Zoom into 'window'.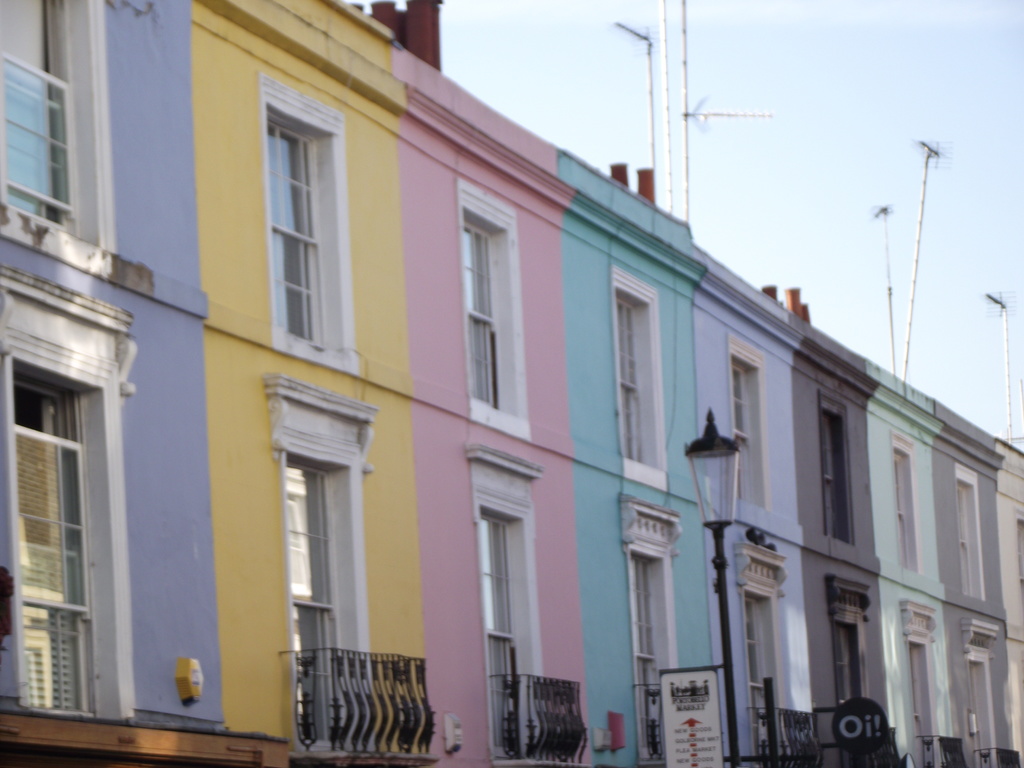
Zoom target: x1=627, y1=499, x2=685, y2=751.
